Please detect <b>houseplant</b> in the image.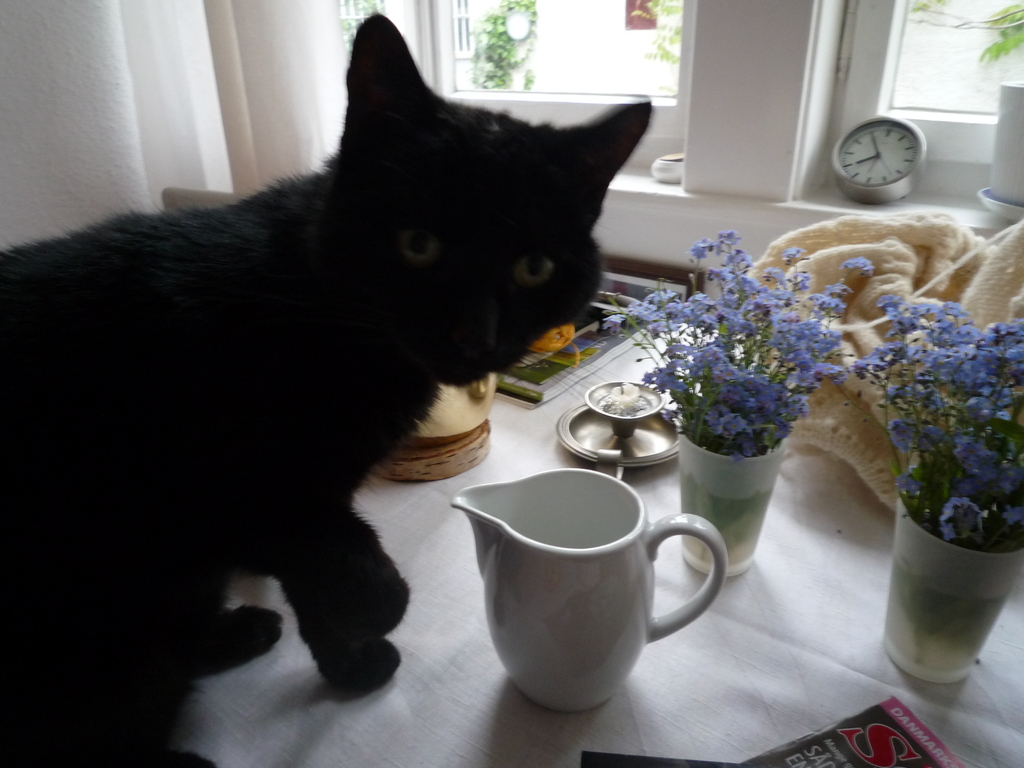
bbox=(896, 257, 1023, 641).
